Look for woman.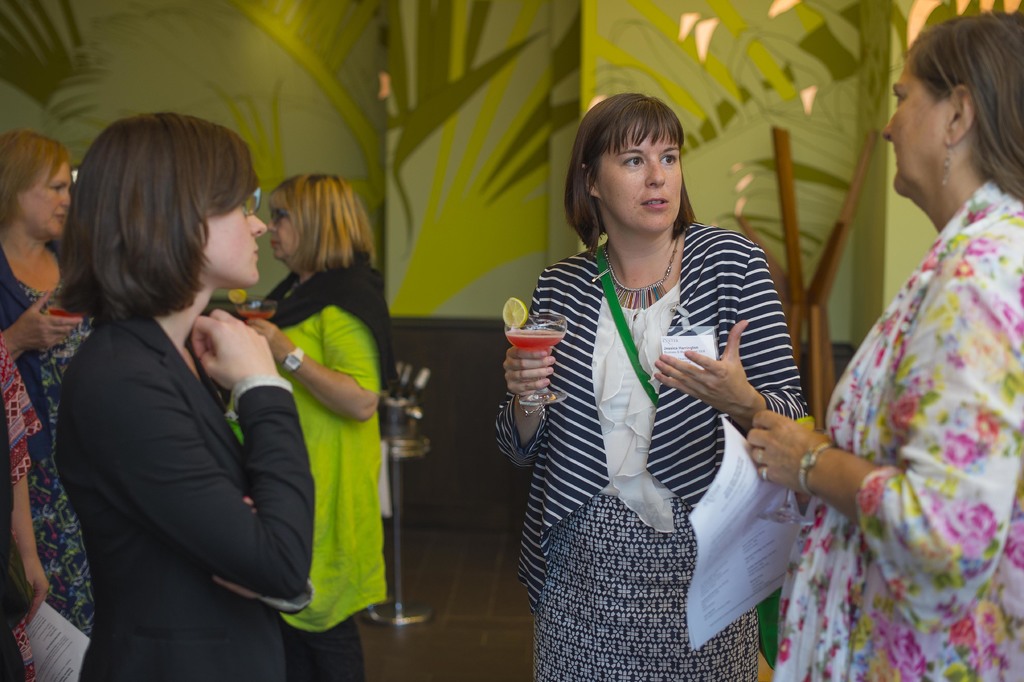
Found: 47,110,317,681.
